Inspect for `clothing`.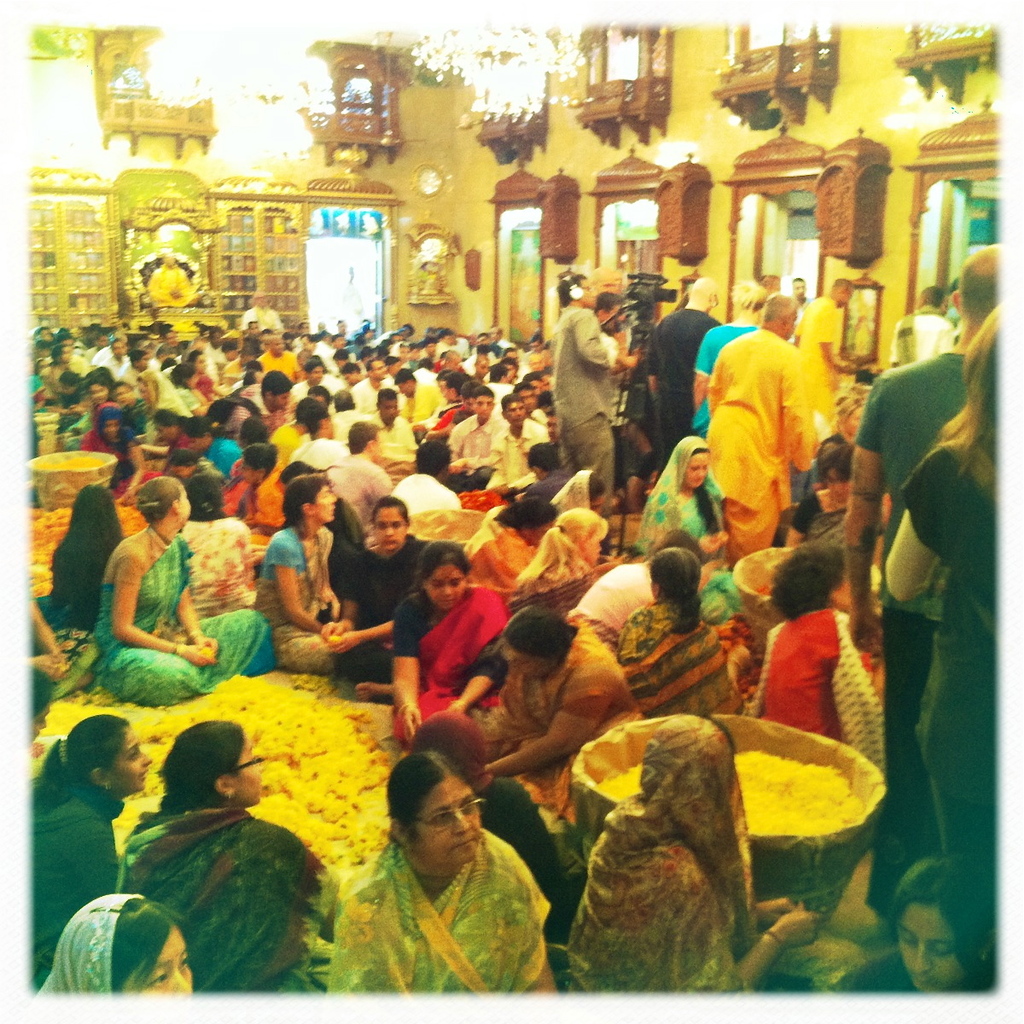
Inspection: box(500, 621, 640, 826).
